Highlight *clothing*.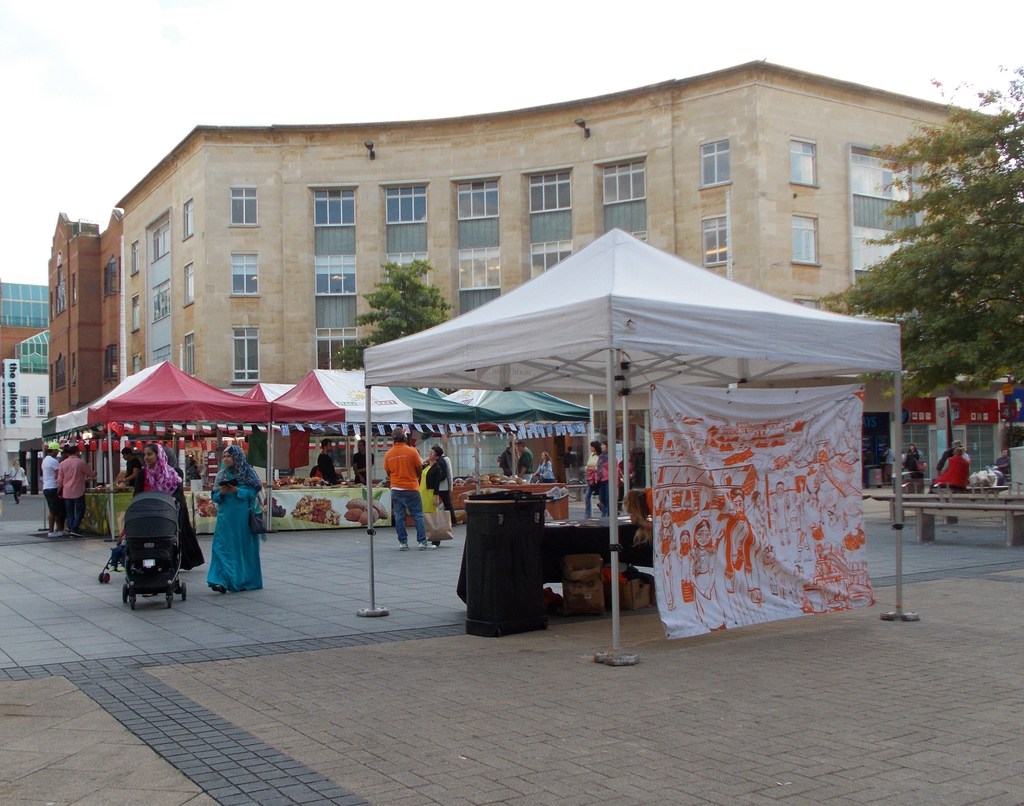
Highlighted region: 385:444:425:542.
